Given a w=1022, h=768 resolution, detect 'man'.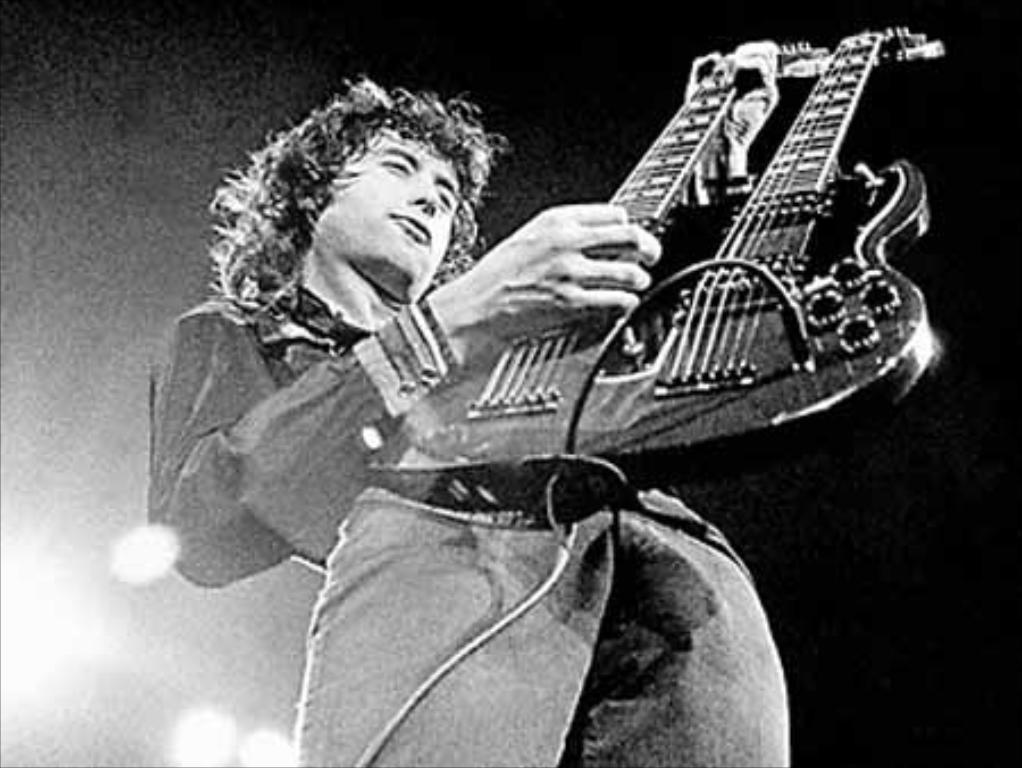
(154, 39, 877, 704).
